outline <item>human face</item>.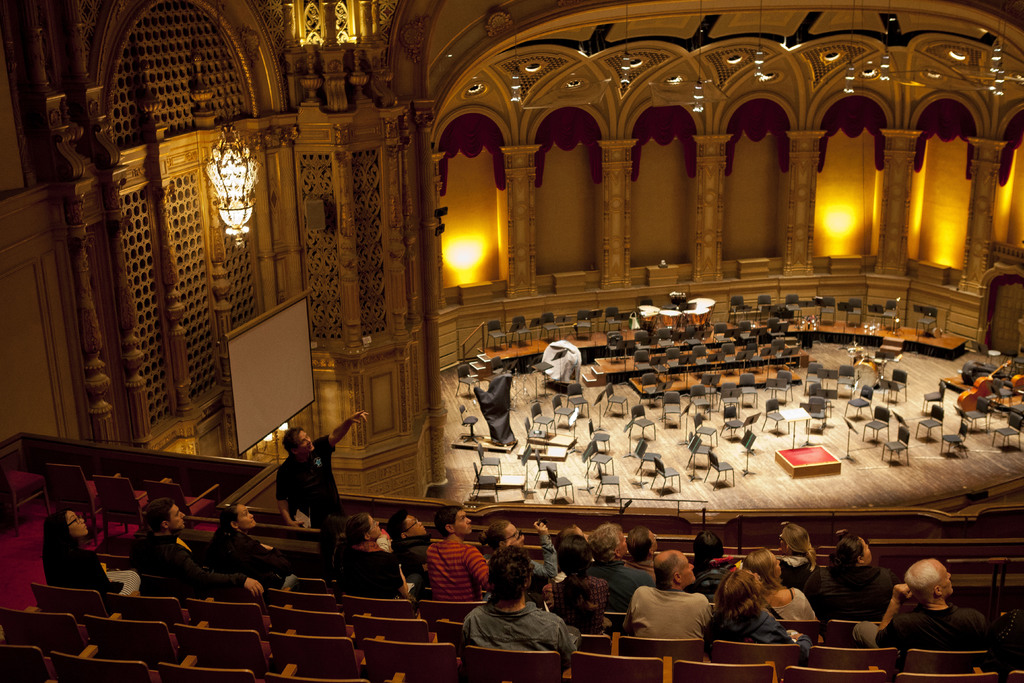
Outline: bbox(570, 525, 591, 547).
